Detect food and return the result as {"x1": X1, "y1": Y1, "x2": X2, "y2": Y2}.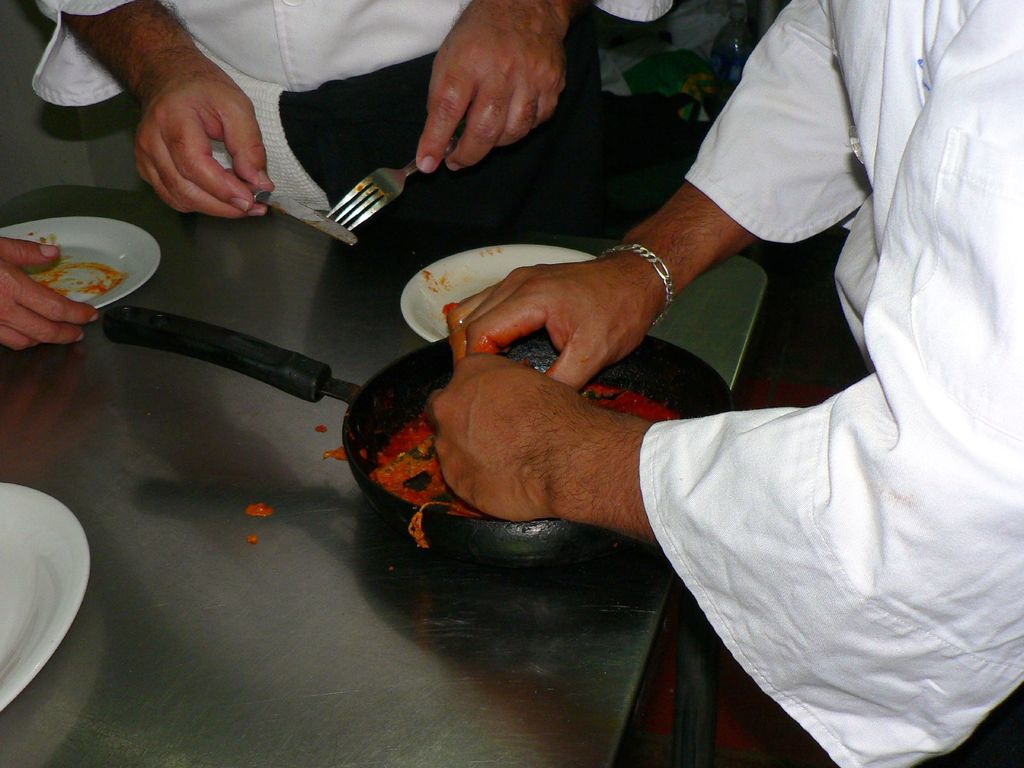
{"x1": 245, "y1": 536, "x2": 259, "y2": 544}.
